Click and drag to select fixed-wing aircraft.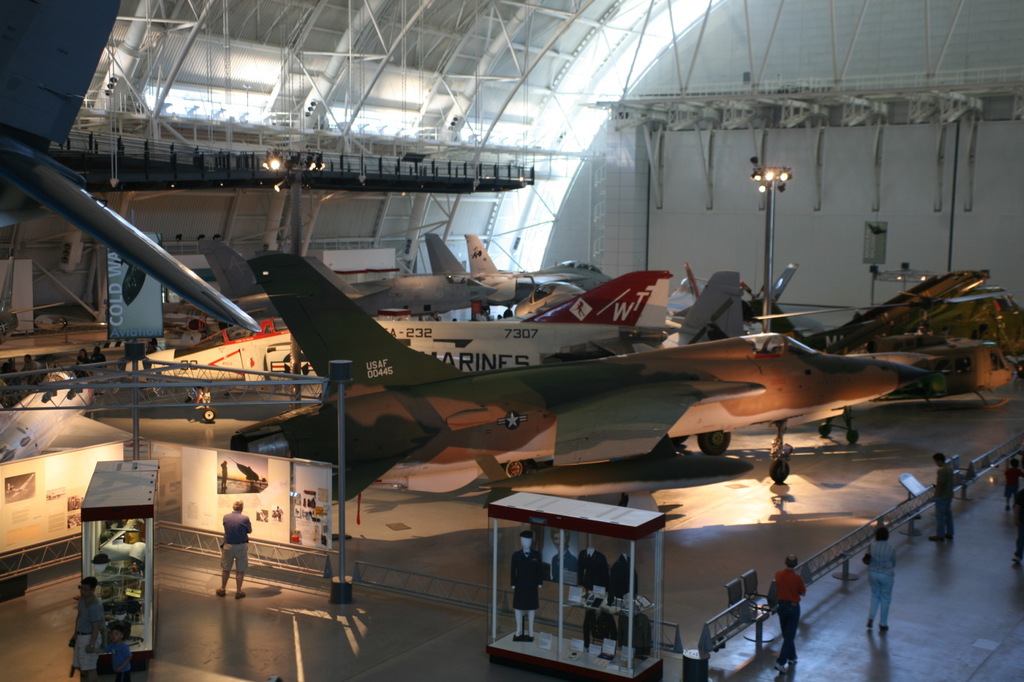
Selection: detection(452, 221, 625, 296).
